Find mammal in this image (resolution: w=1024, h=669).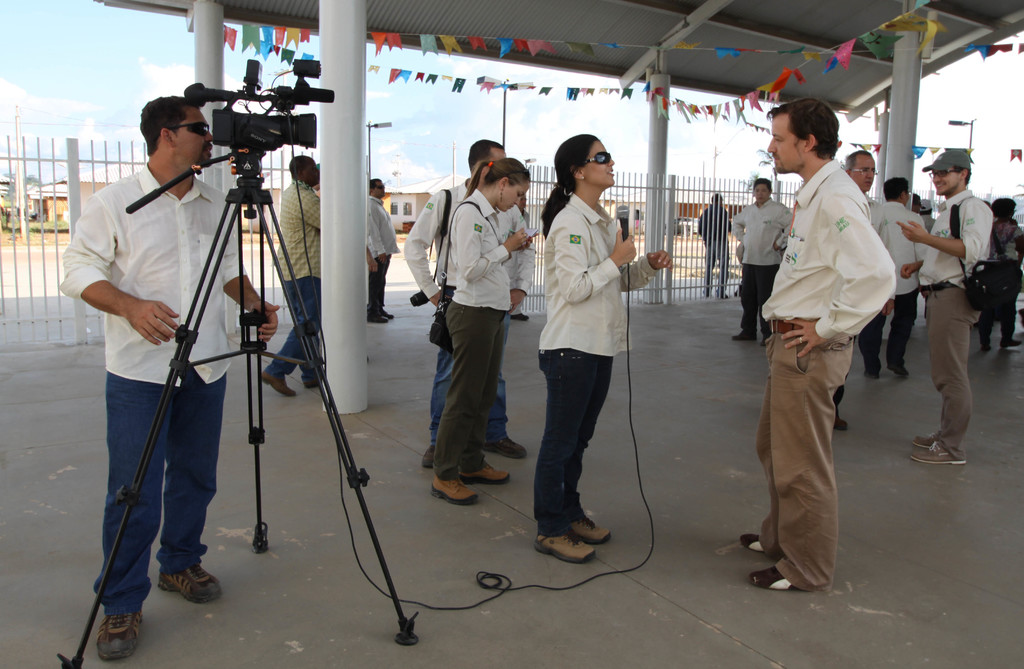
(left=698, top=191, right=731, bottom=300).
